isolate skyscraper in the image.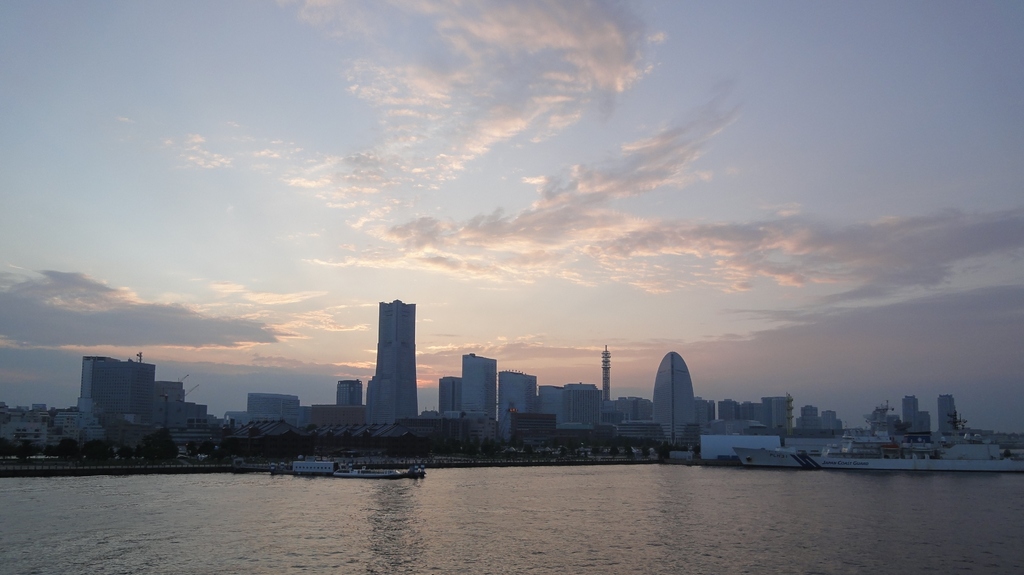
Isolated region: (362,293,436,419).
